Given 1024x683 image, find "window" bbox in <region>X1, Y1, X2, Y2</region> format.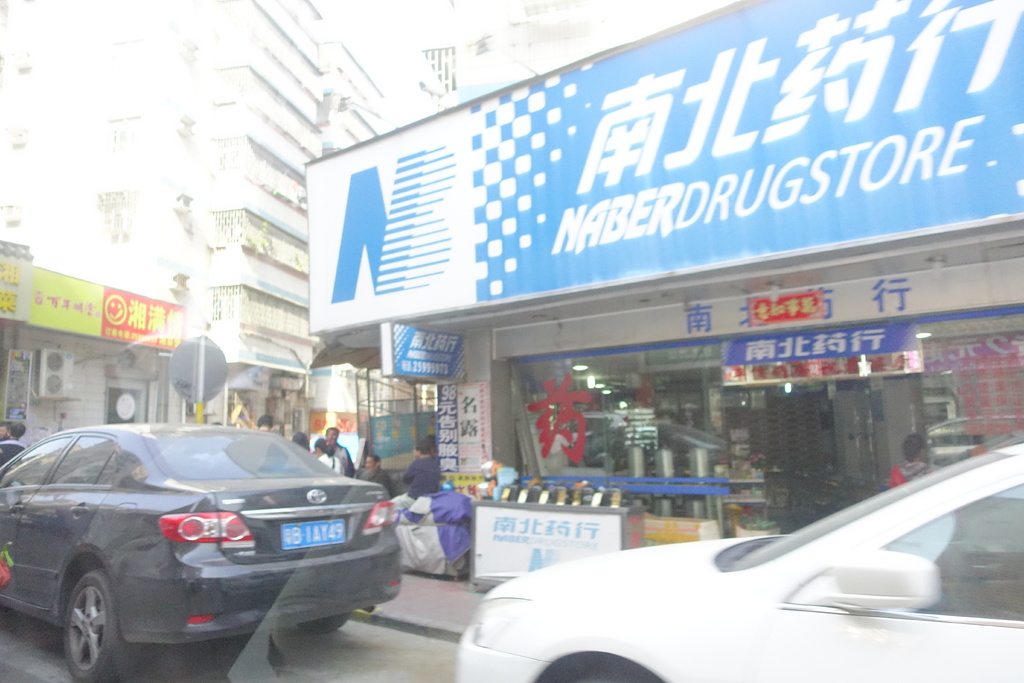
<region>787, 488, 1023, 625</region>.
